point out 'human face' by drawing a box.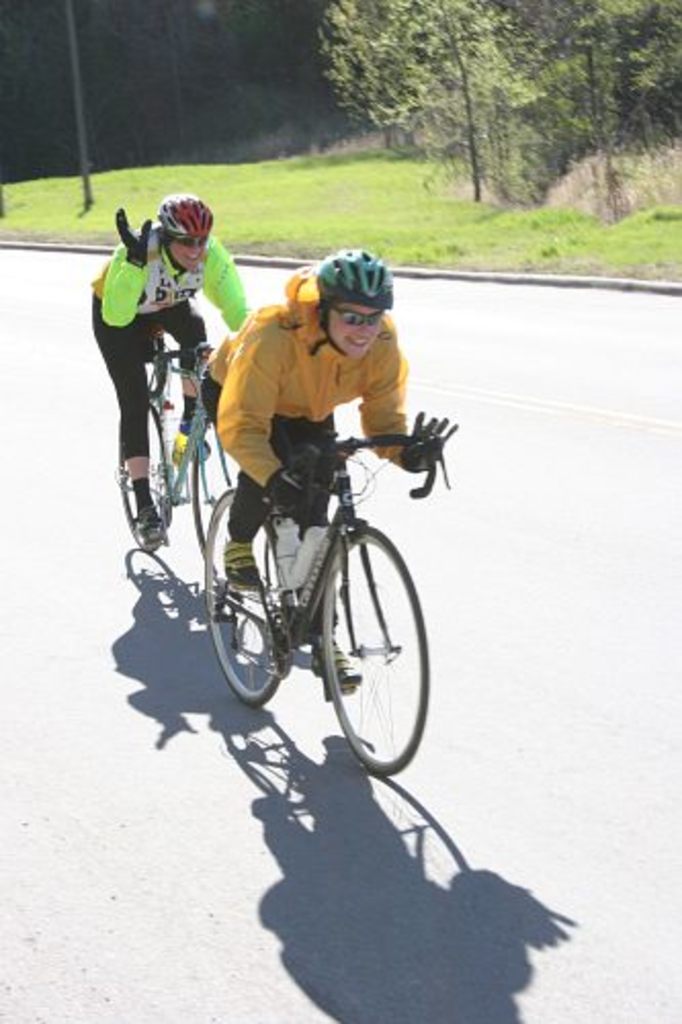
322/305/385/365.
